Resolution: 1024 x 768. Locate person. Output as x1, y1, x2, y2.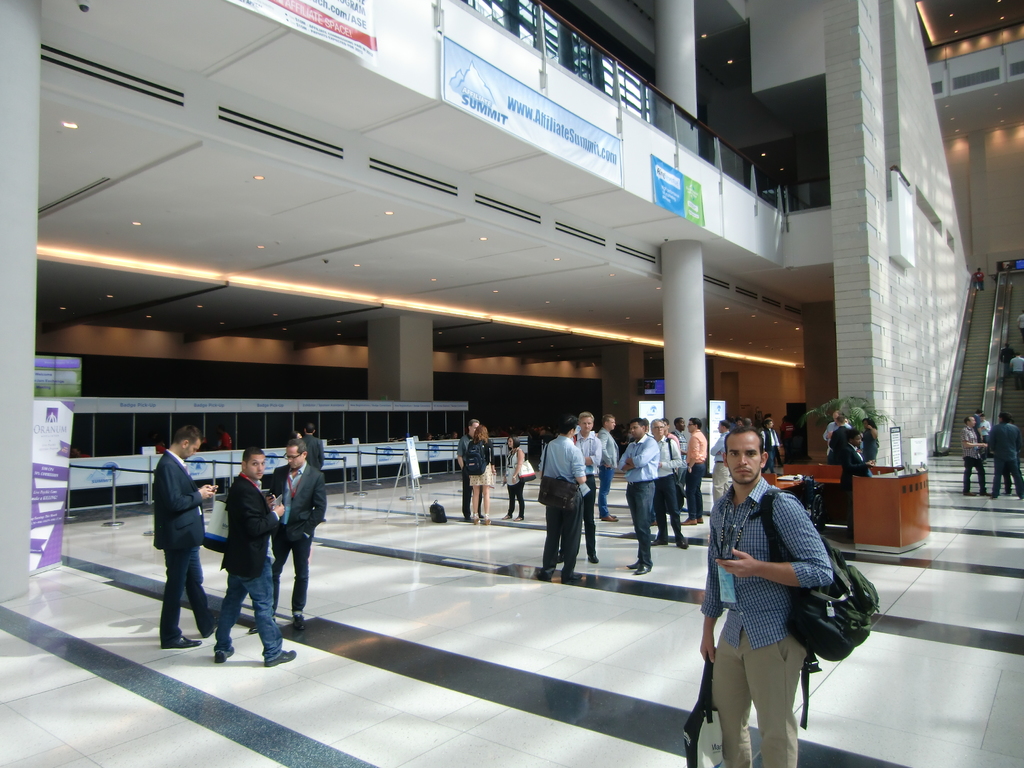
711, 419, 727, 512.
